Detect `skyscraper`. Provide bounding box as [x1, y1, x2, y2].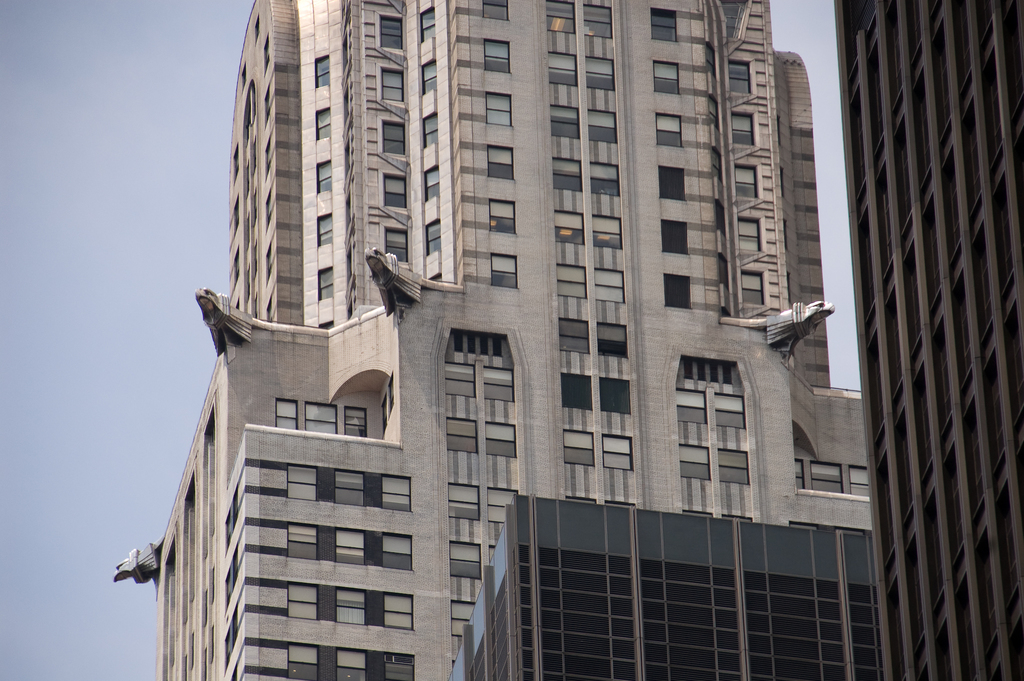
[822, 0, 1023, 679].
